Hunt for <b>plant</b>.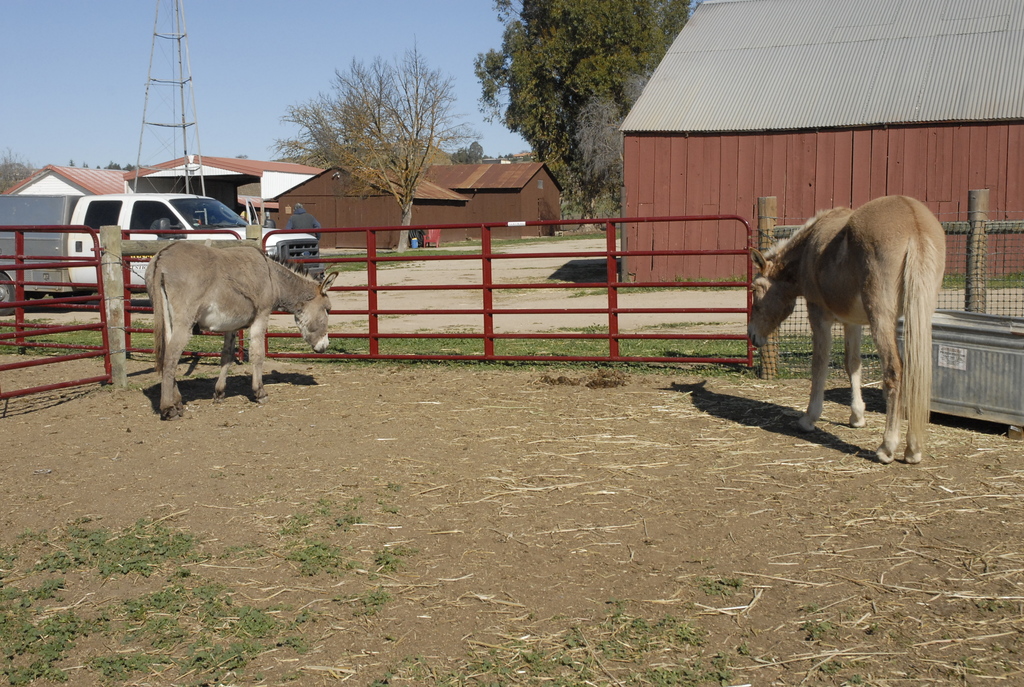
Hunted down at {"left": 235, "top": 604, "right": 277, "bottom": 636}.
